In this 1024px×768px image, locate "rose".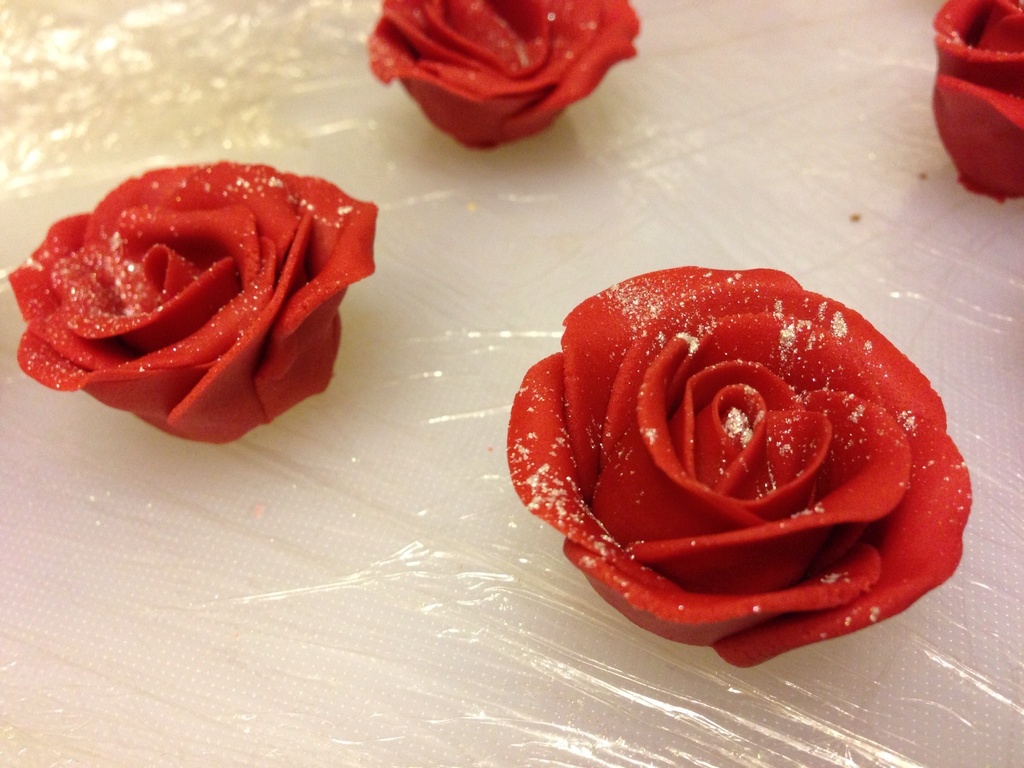
Bounding box: x1=504 y1=265 x2=974 y2=670.
